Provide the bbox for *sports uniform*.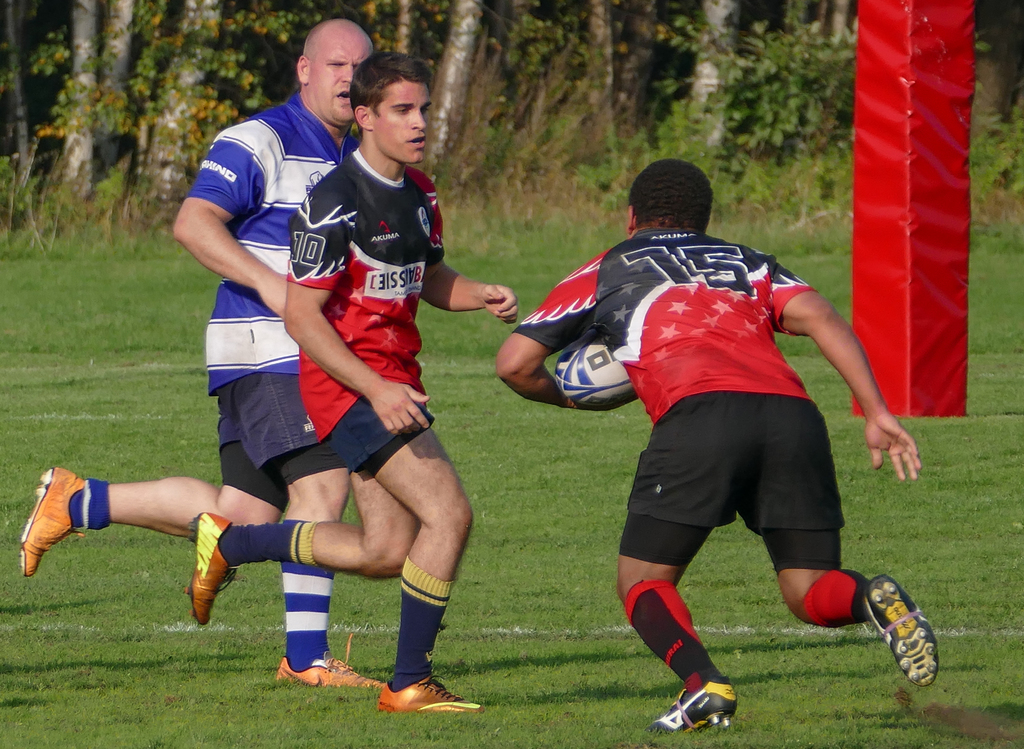
bbox=[18, 92, 385, 688].
